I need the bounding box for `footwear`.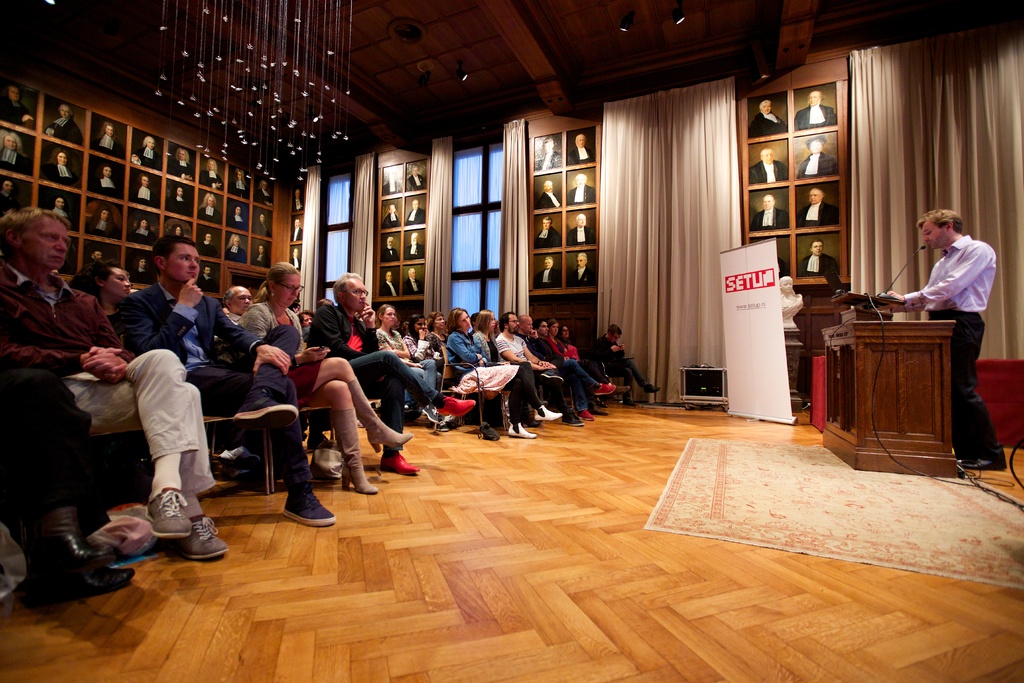
Here it is: 230 468 256 484.
